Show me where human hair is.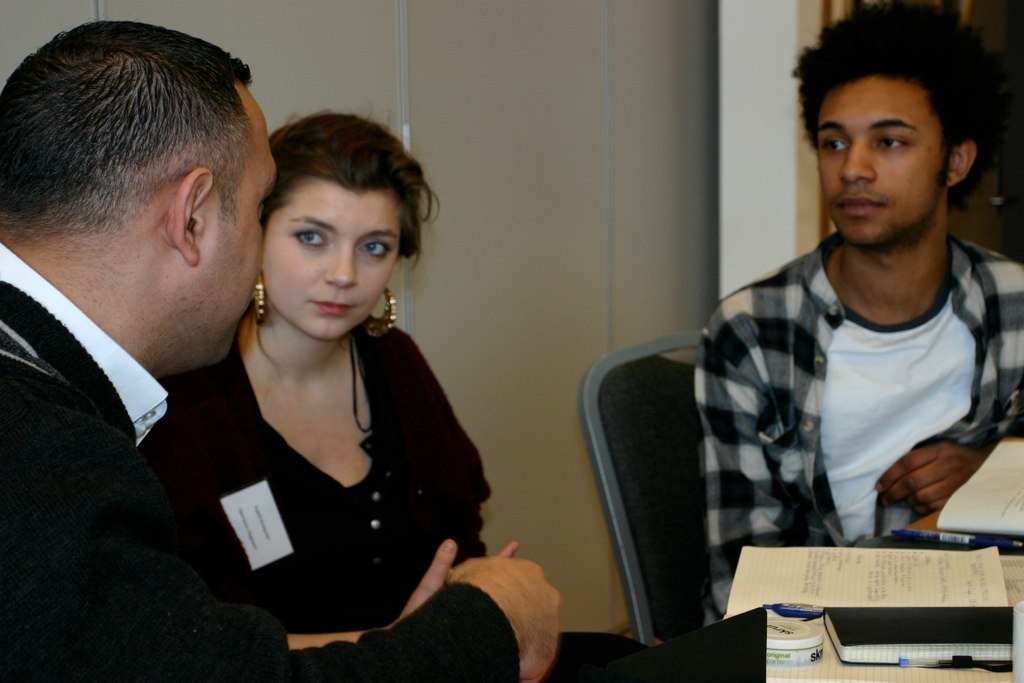
human hair is at <box>271,117,426,278</box>.
